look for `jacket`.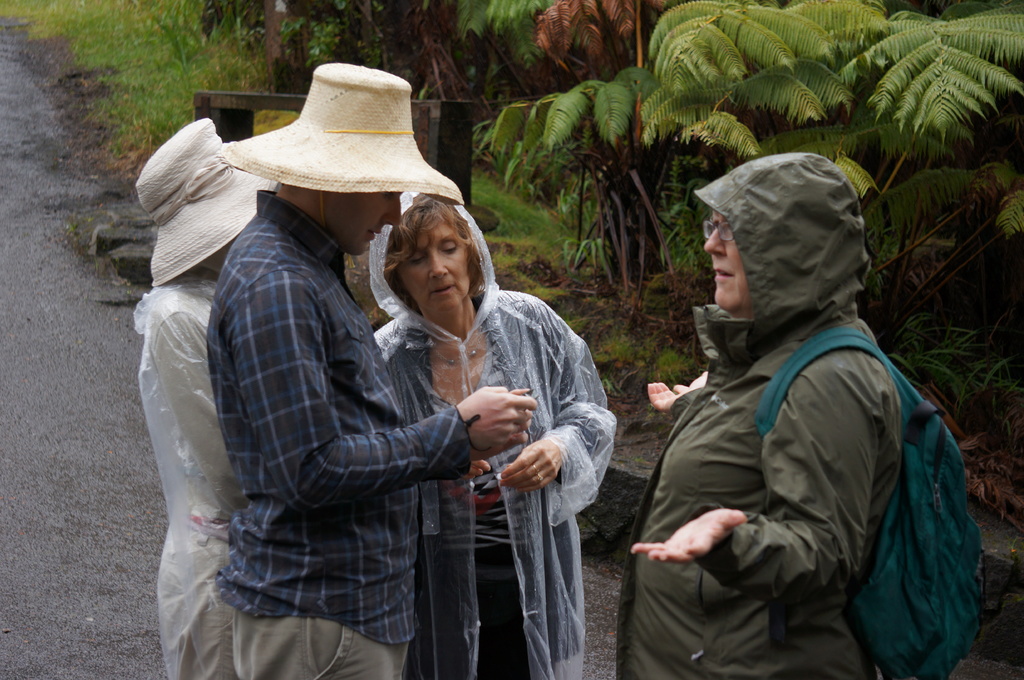
Found: <region>617, 223, 986, 679</region>.
